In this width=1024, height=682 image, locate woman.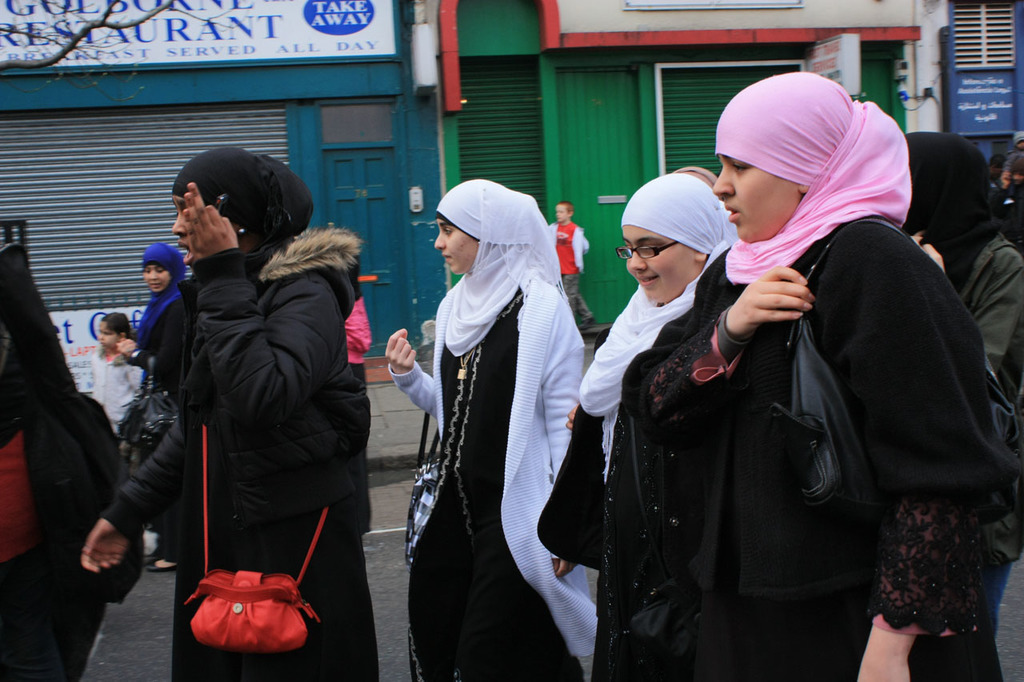
Bounding box: pyautogui.locateOnScreen(574, 172, 744, 477).
